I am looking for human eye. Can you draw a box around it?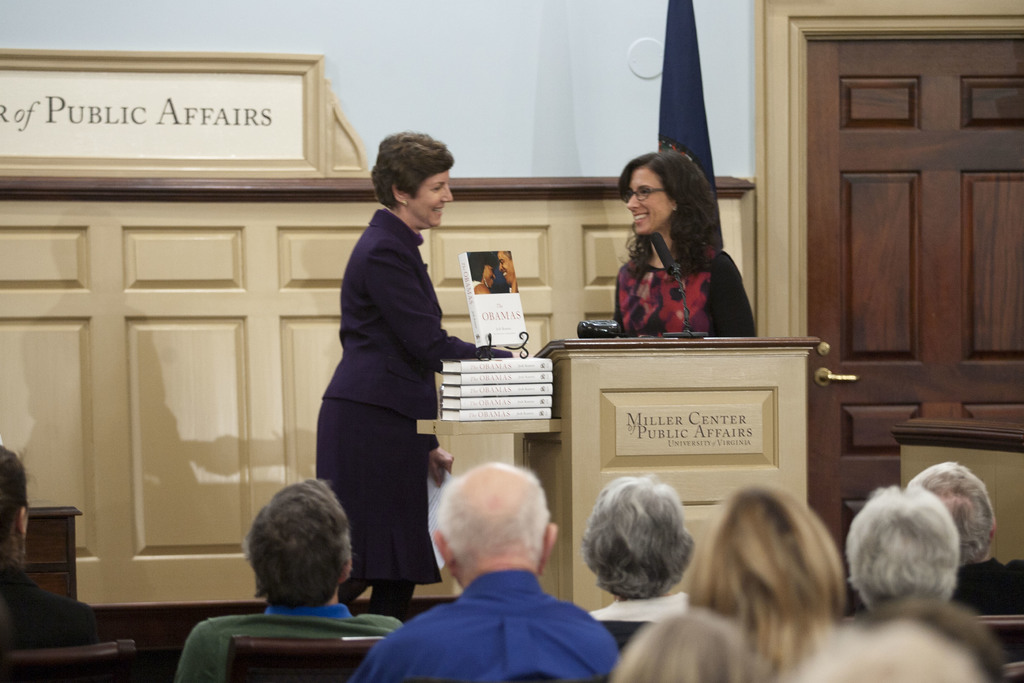
Sure, the bounding box is [639,188,655,197].
